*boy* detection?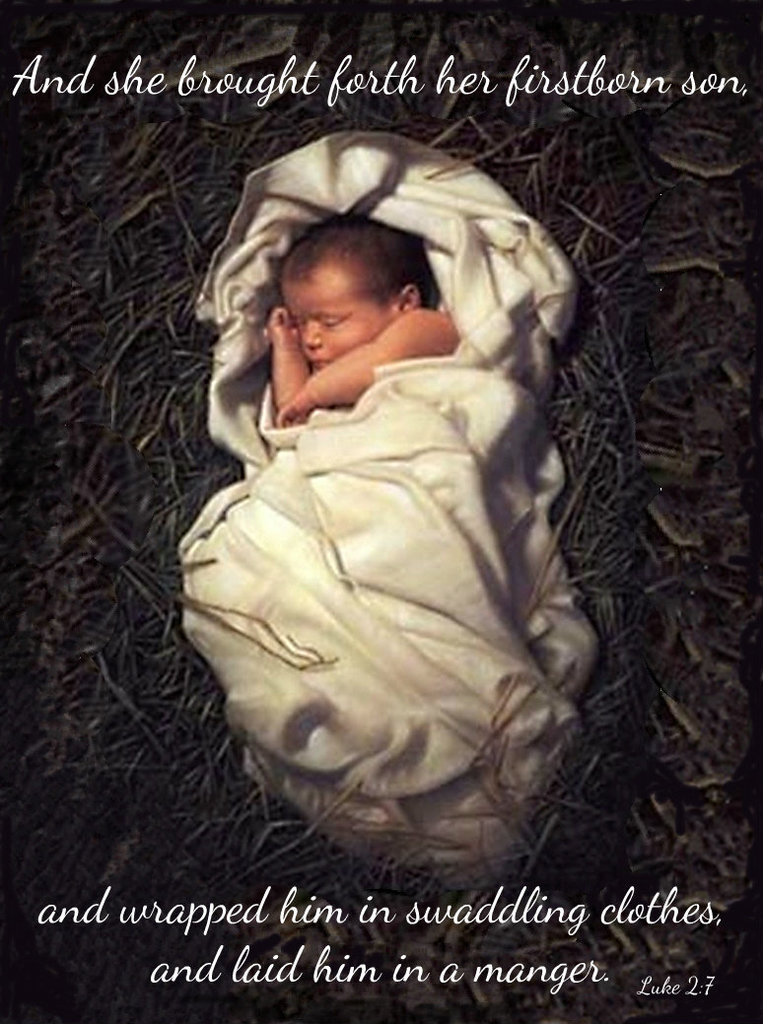
x1=136, y1=122, x2=623, y2=898
